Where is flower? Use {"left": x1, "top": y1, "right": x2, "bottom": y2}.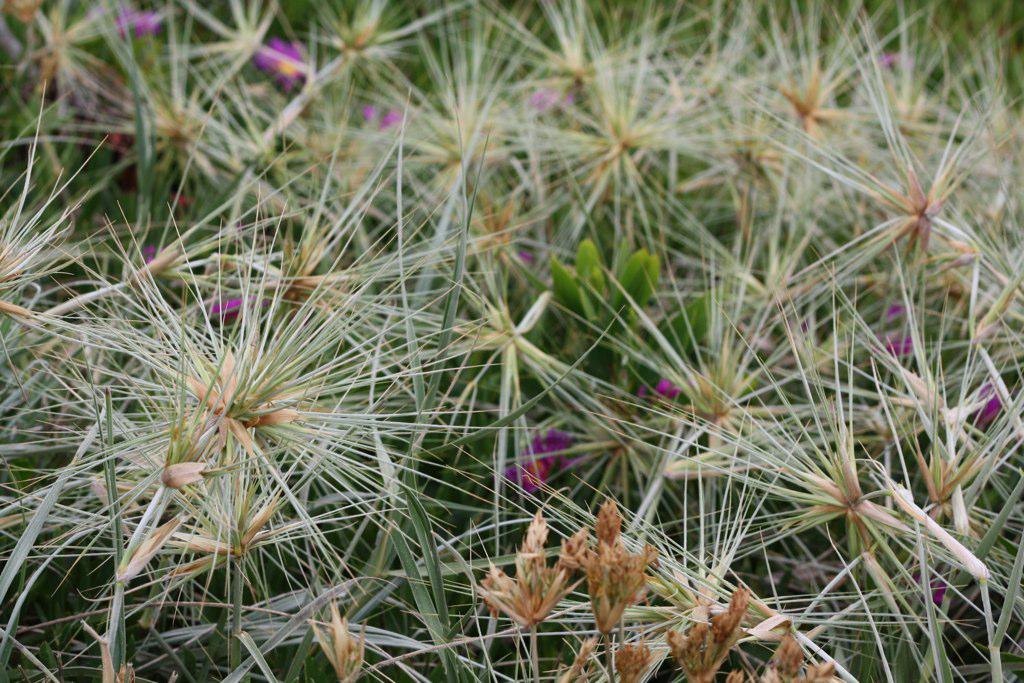
{"left": 243, "top": 38, "right": 306, "bottom": 86}.
